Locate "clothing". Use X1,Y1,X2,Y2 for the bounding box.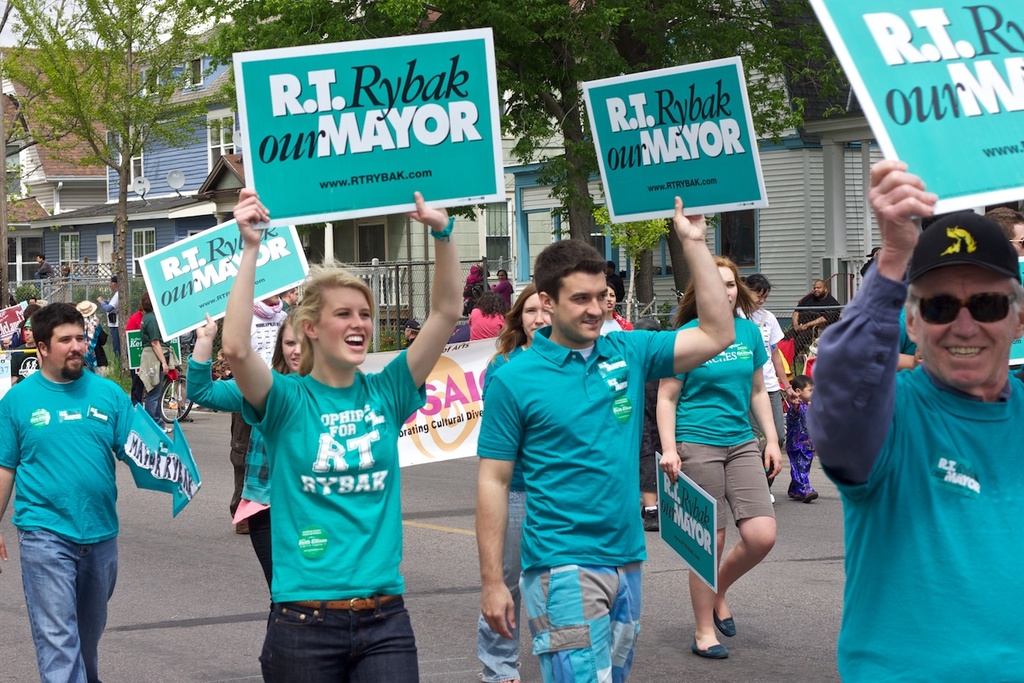
141,314,177,428.
